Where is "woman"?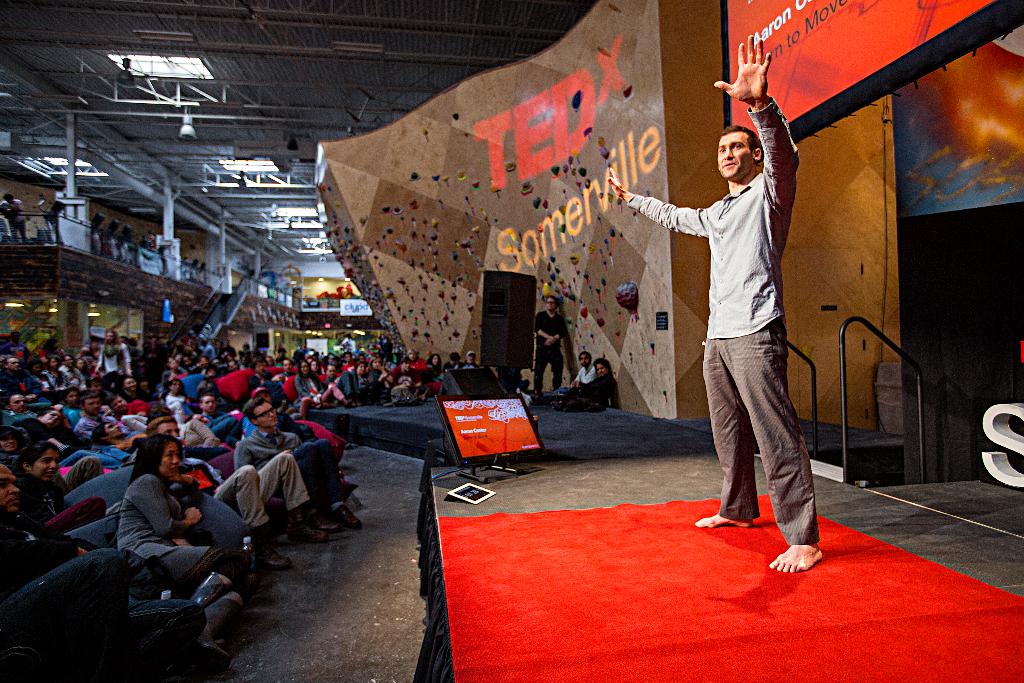
box=[356, 360, 387, 398].
